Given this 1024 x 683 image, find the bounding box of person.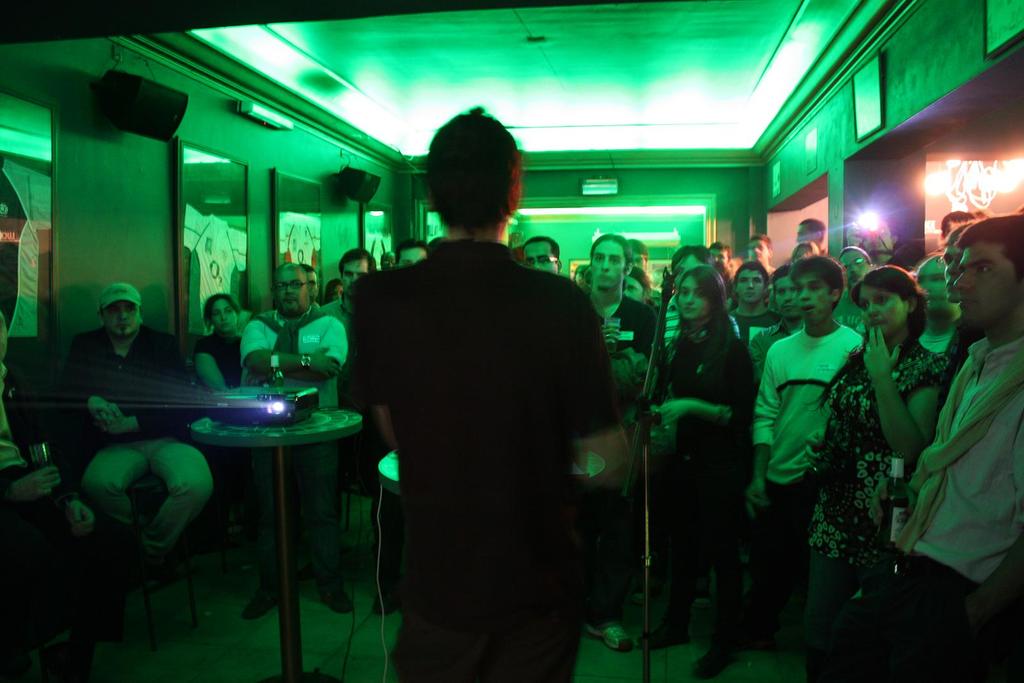
72,281,217,581.
